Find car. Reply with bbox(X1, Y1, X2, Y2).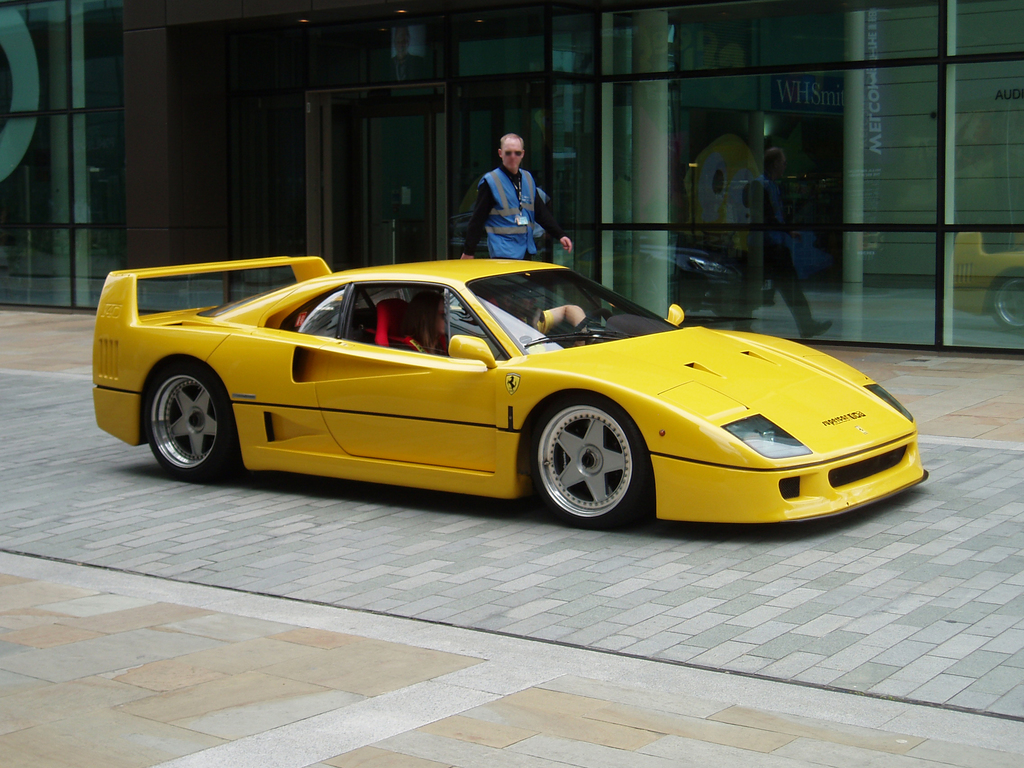
bbox(91, 257, 934, 528).
